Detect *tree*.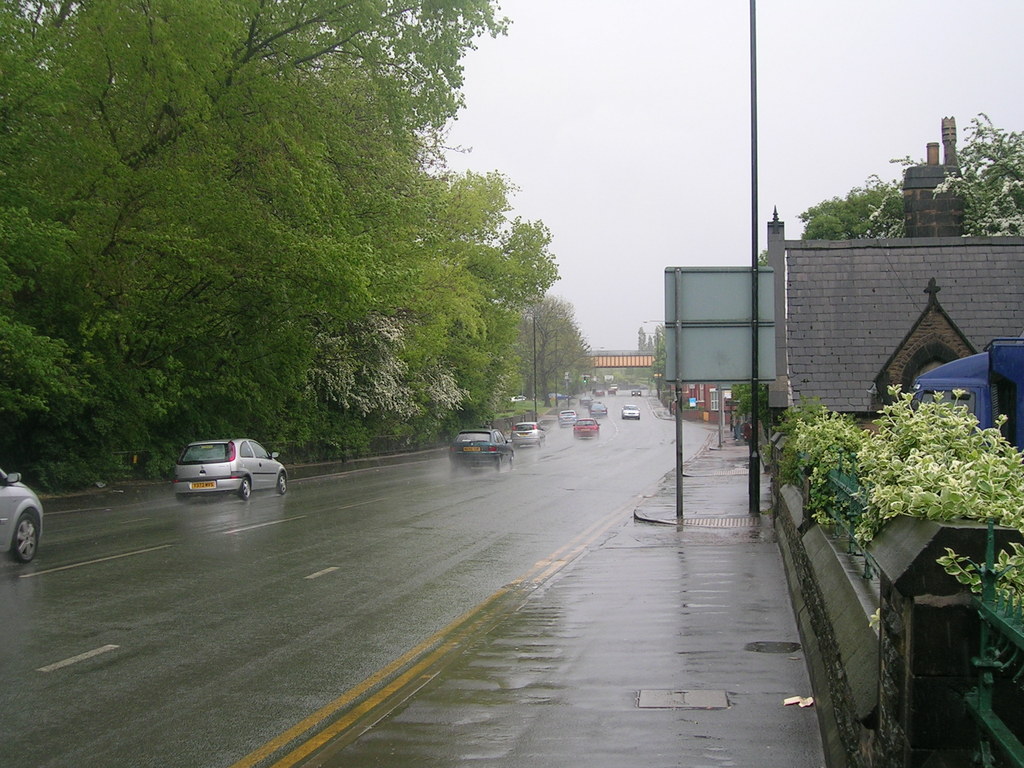
Detected at 732,376,775,440.
